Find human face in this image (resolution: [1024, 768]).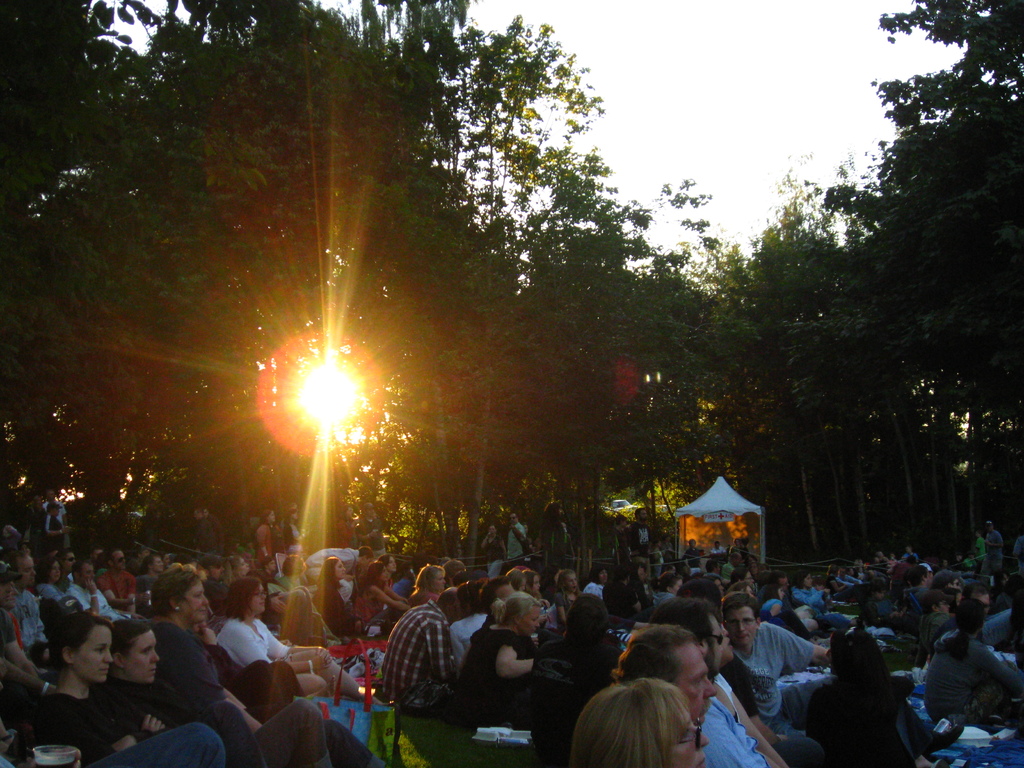
10:555:43:592.
